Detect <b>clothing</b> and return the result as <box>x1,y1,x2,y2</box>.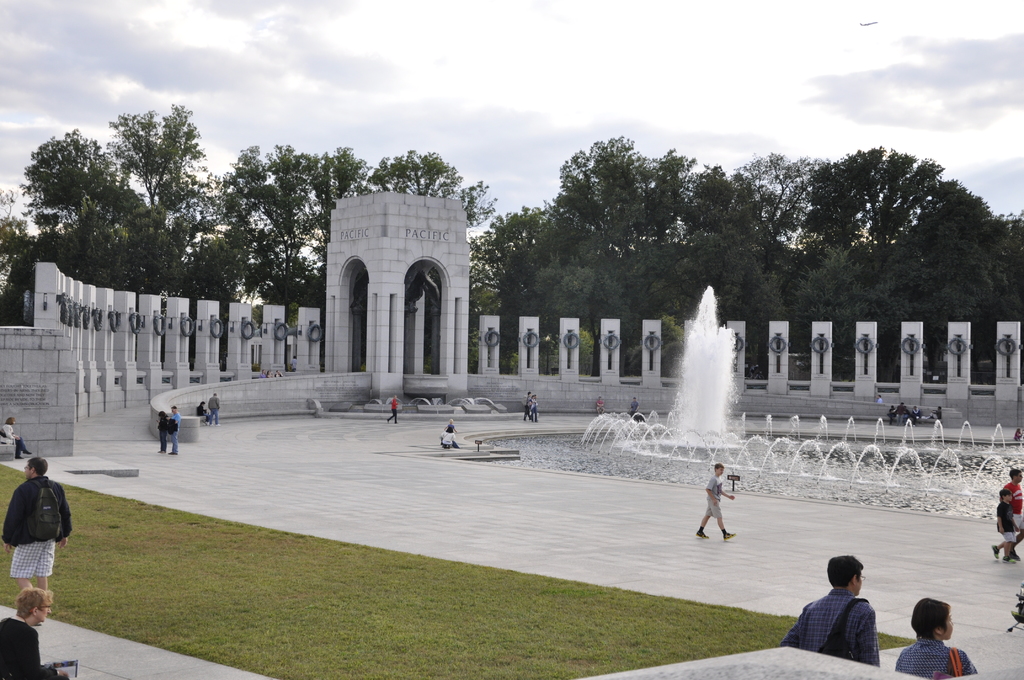
<box>0,611,63,679</box>.
